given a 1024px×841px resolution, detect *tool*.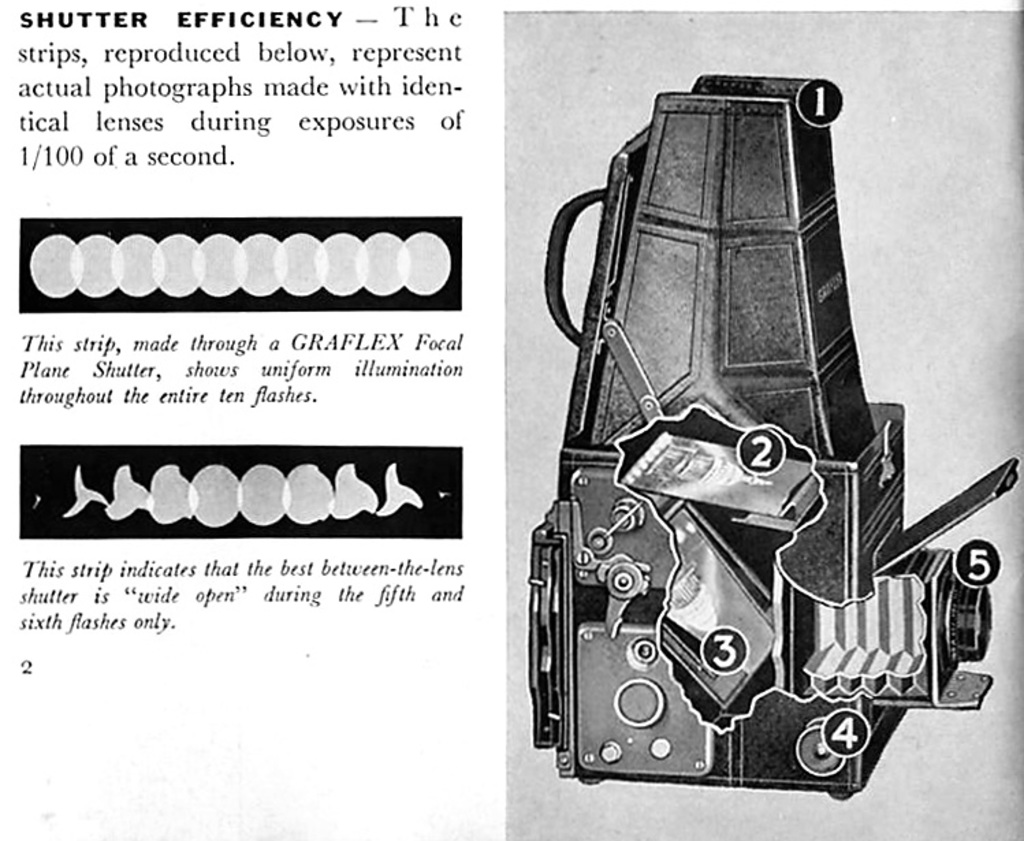
region(520, 78, 987, 810).
